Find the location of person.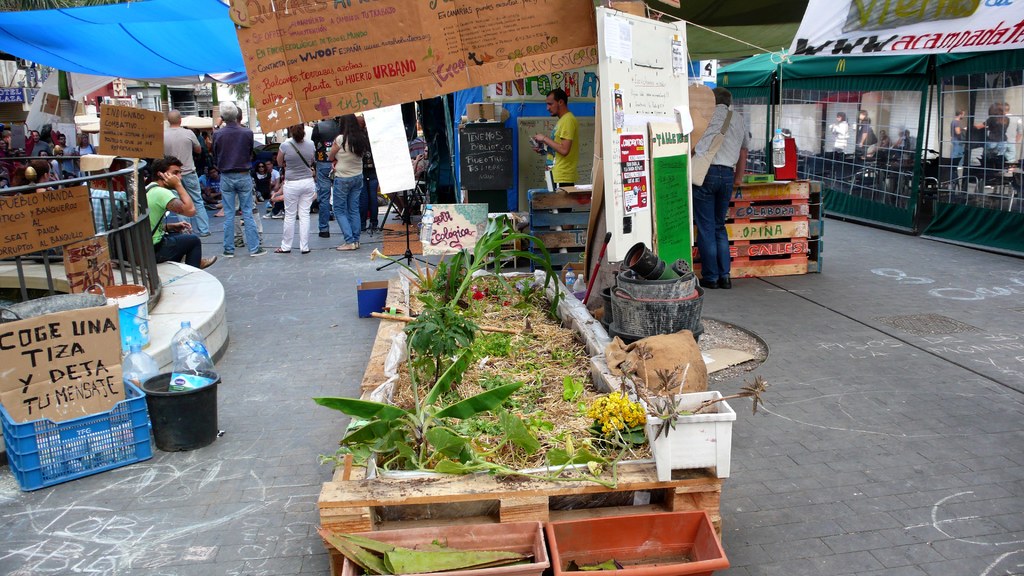
Location: select_region(161, 109, 205, 247).
